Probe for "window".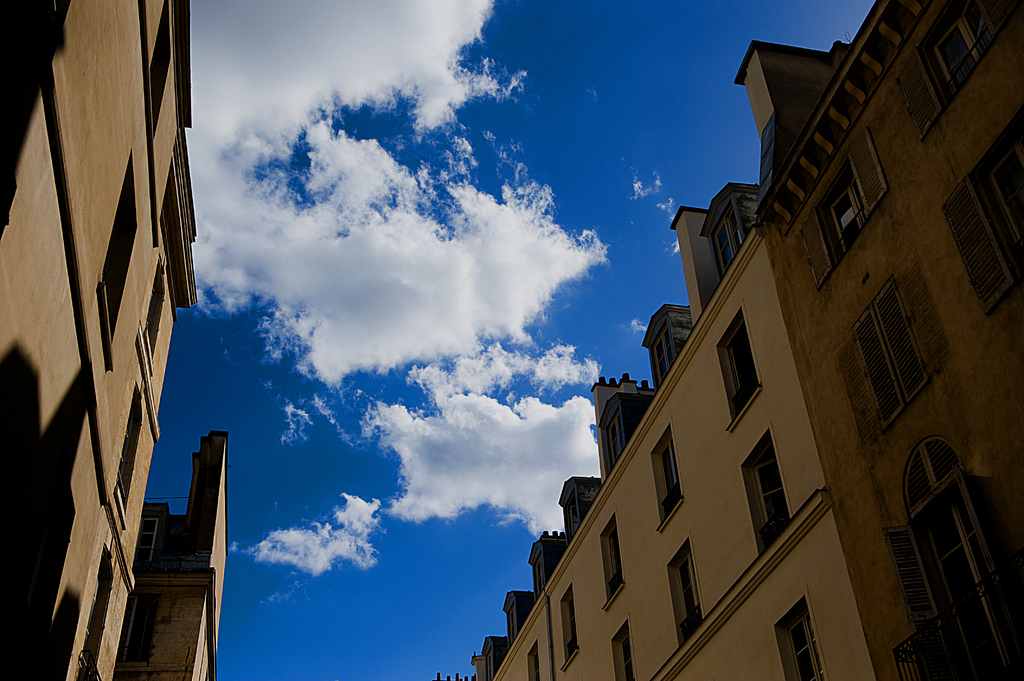
Probe result: {"left": 715, "top": 316, "right": 758, "bottom": 435}.
